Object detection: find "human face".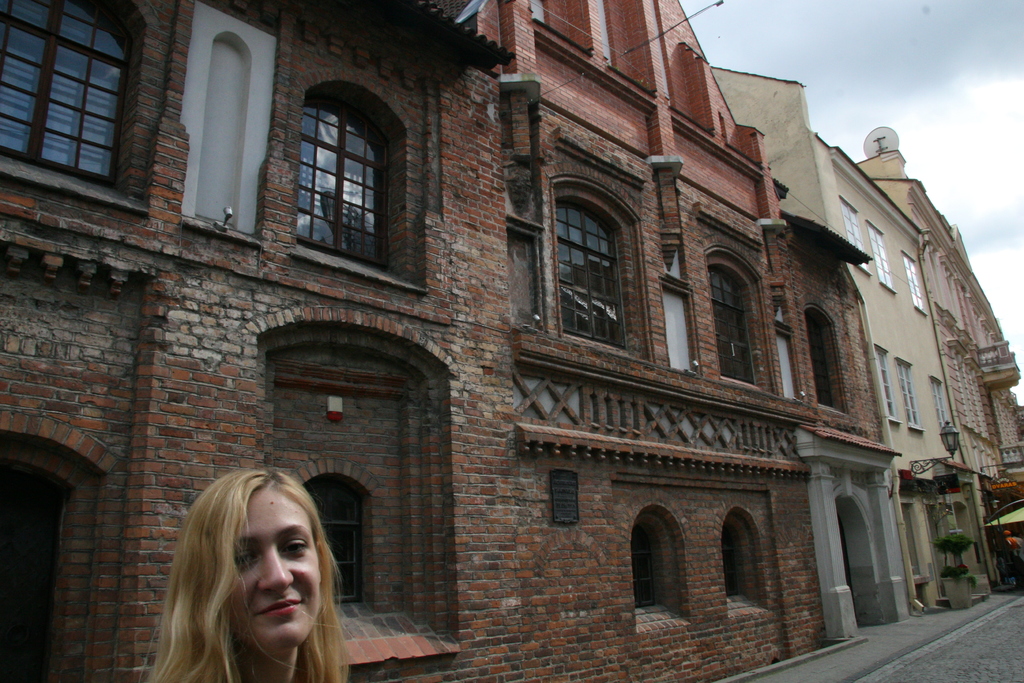
<box>227,484,322,647</box>.
